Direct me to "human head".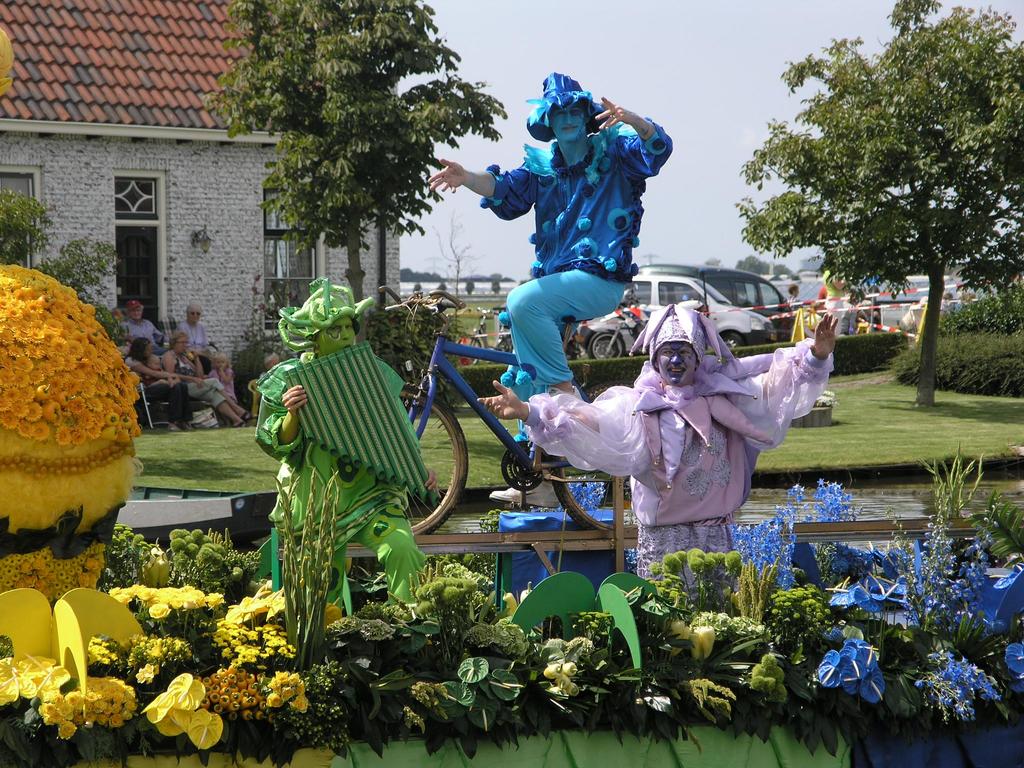
Direction: [263,351,280,369].
